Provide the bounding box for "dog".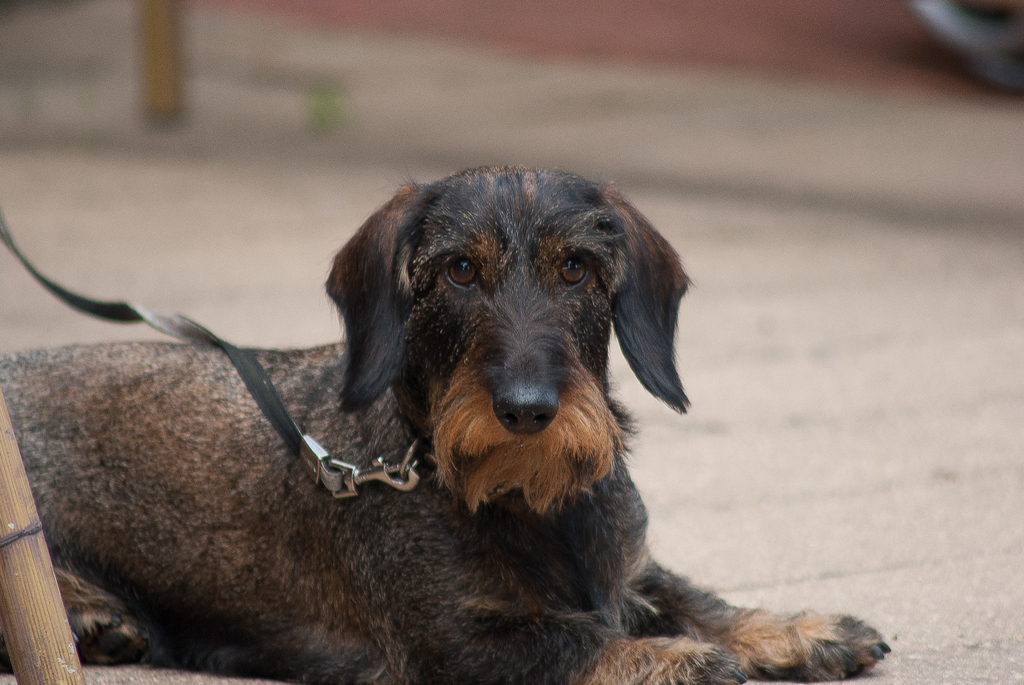
[x1=0, y1=162, x2=893, y2=684].
